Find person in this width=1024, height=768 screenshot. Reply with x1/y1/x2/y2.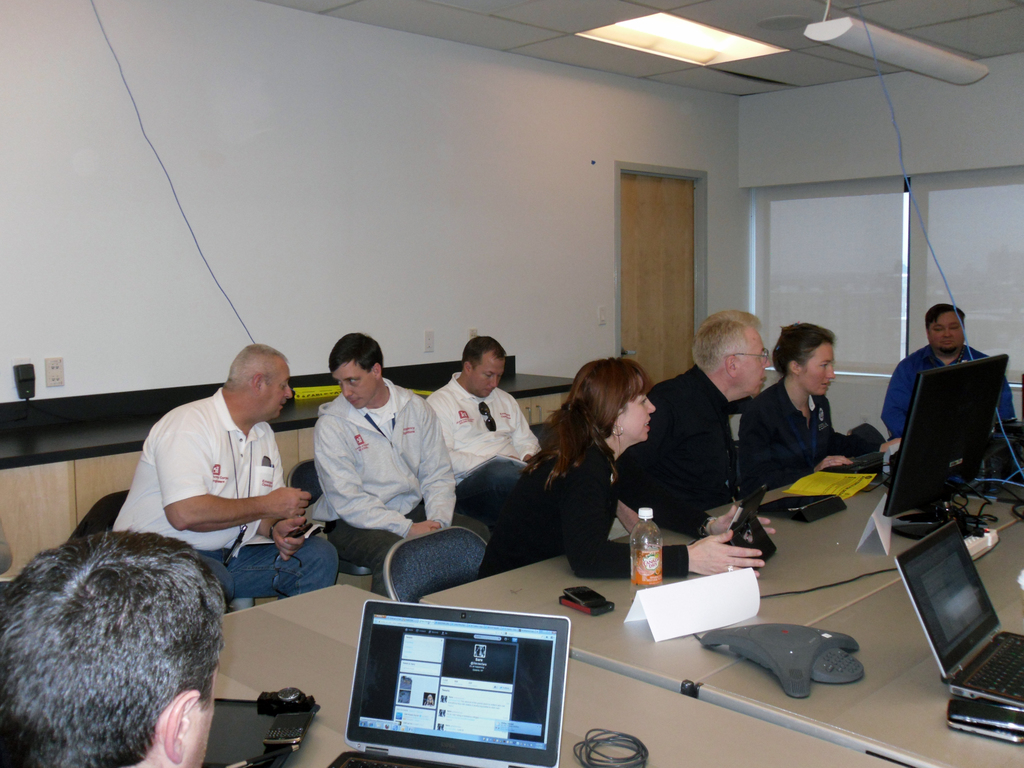
0/528/225/767.
